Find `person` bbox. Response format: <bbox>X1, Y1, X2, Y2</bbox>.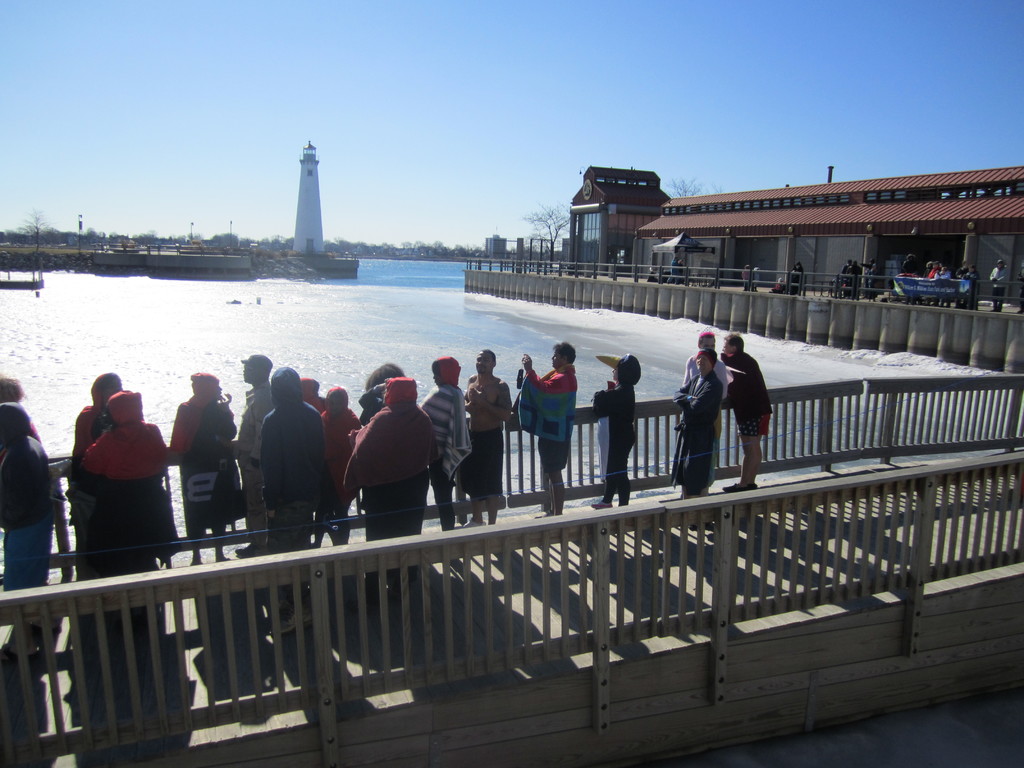
<bbox>0, 404, 58, 666</bbox>.
